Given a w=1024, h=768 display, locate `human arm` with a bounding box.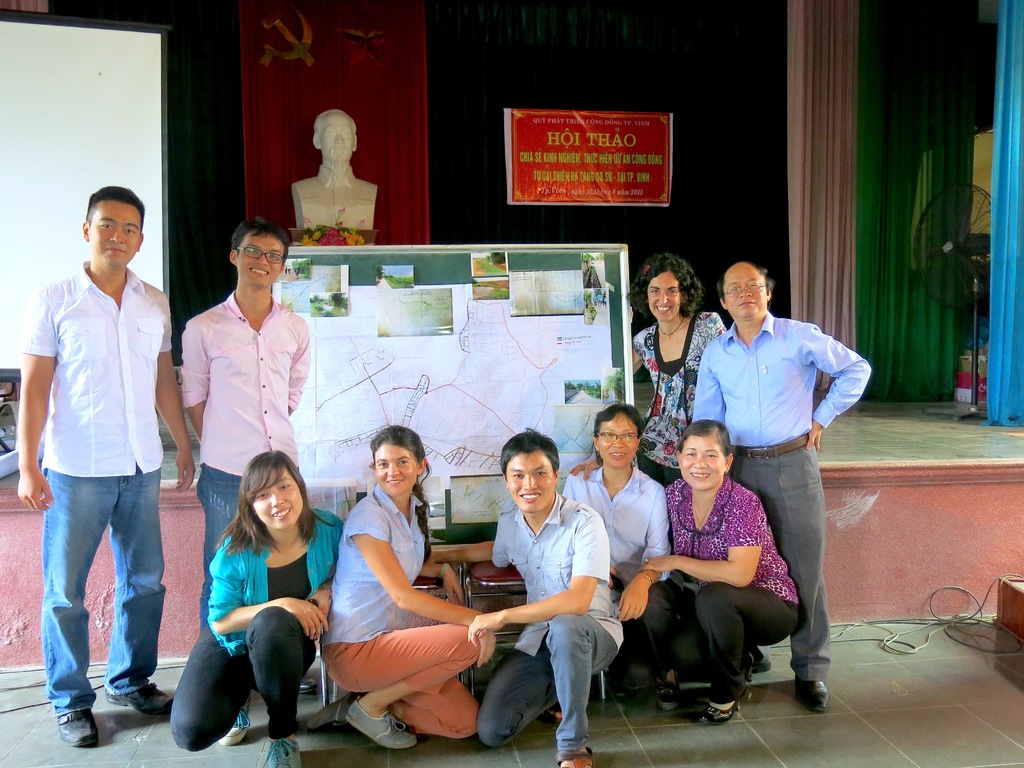
Located: Rect(426, 511, 509, 569).
